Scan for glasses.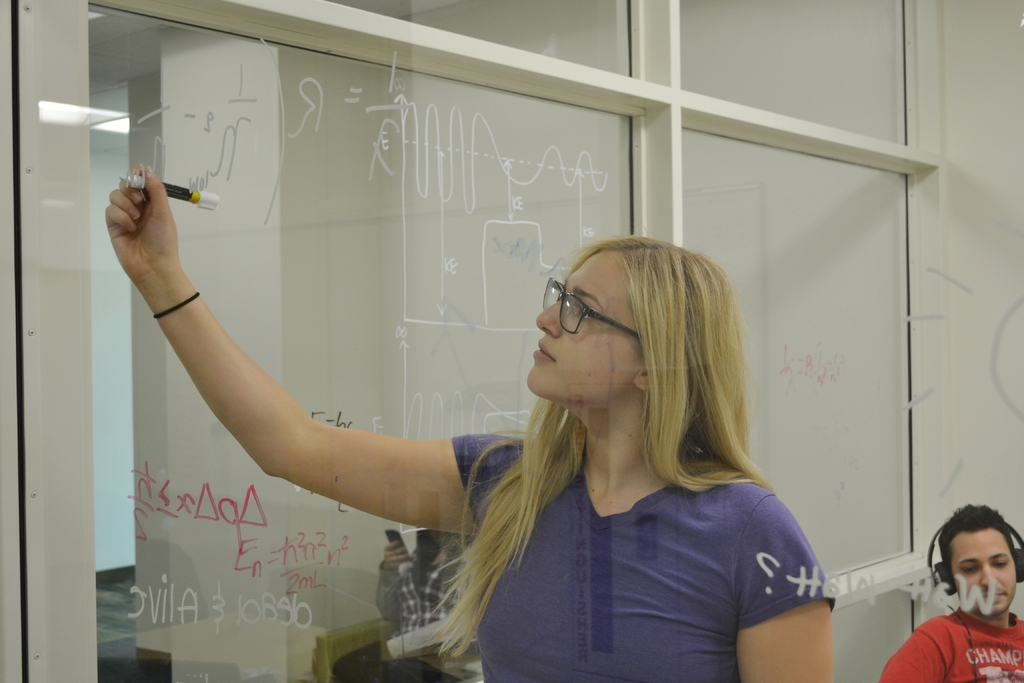
Scan result: Rect(529, 299, 632, 350).
